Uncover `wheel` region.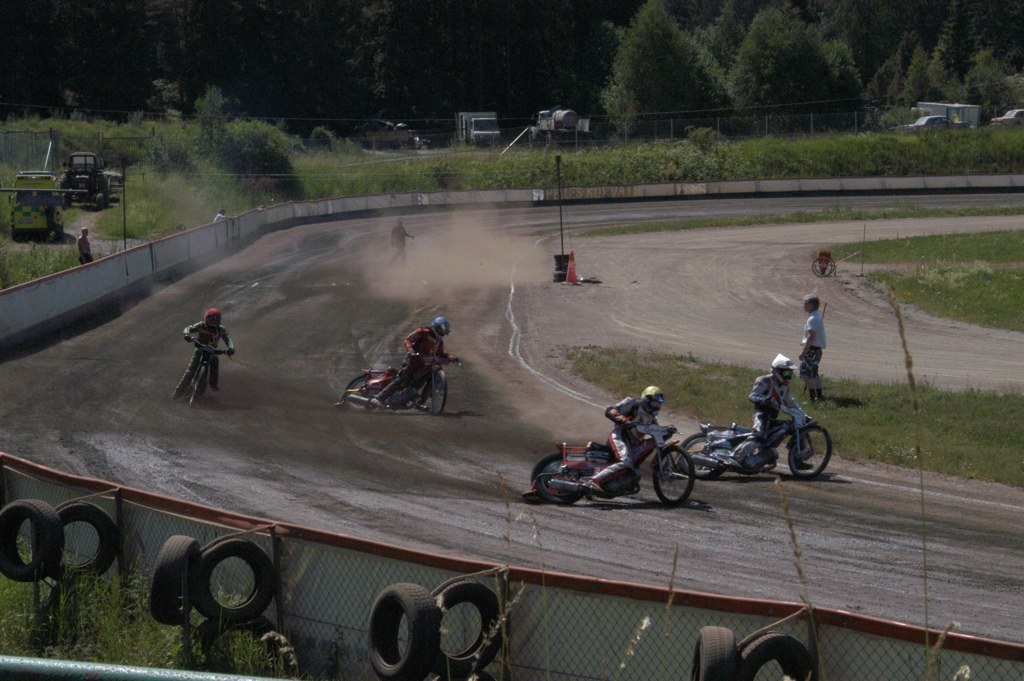
Uncovered: box(530, 457, 595, 506).
